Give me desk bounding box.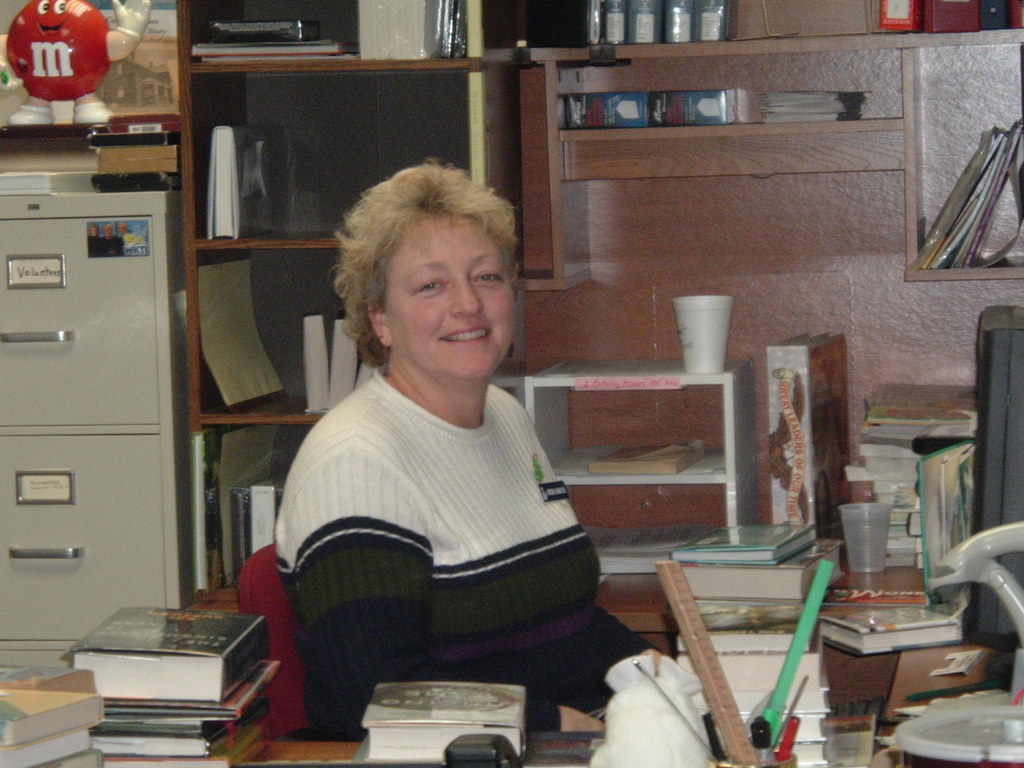
190,529,1023,767.
